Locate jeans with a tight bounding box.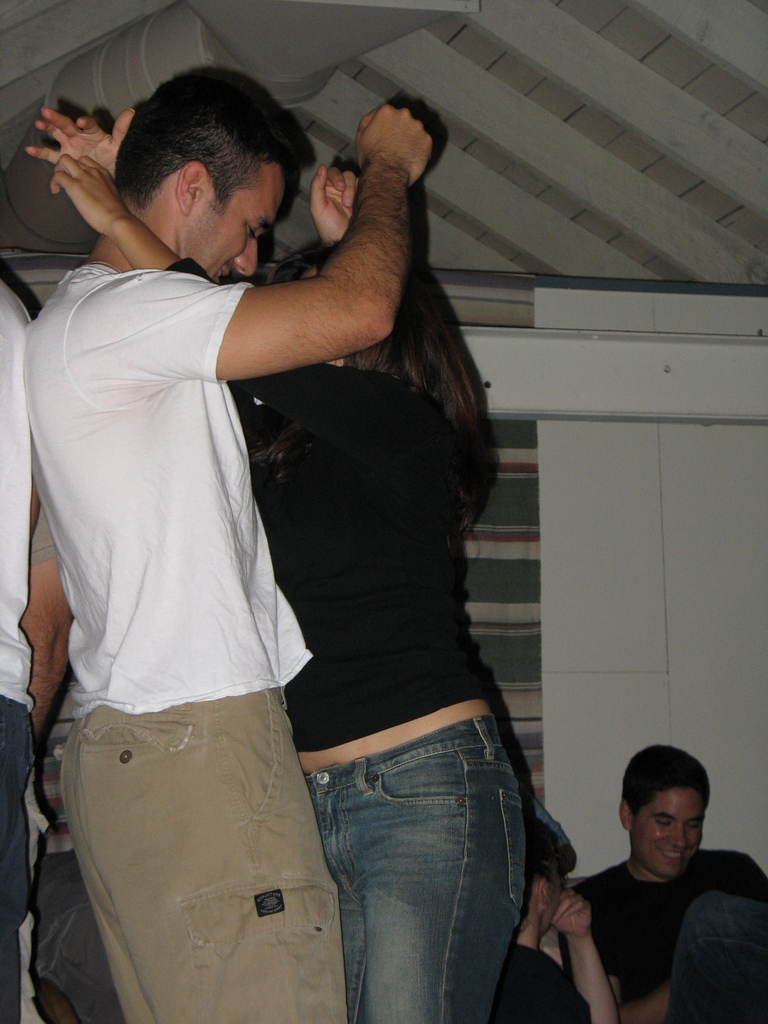
locate(45, 876, 126, 1016).
